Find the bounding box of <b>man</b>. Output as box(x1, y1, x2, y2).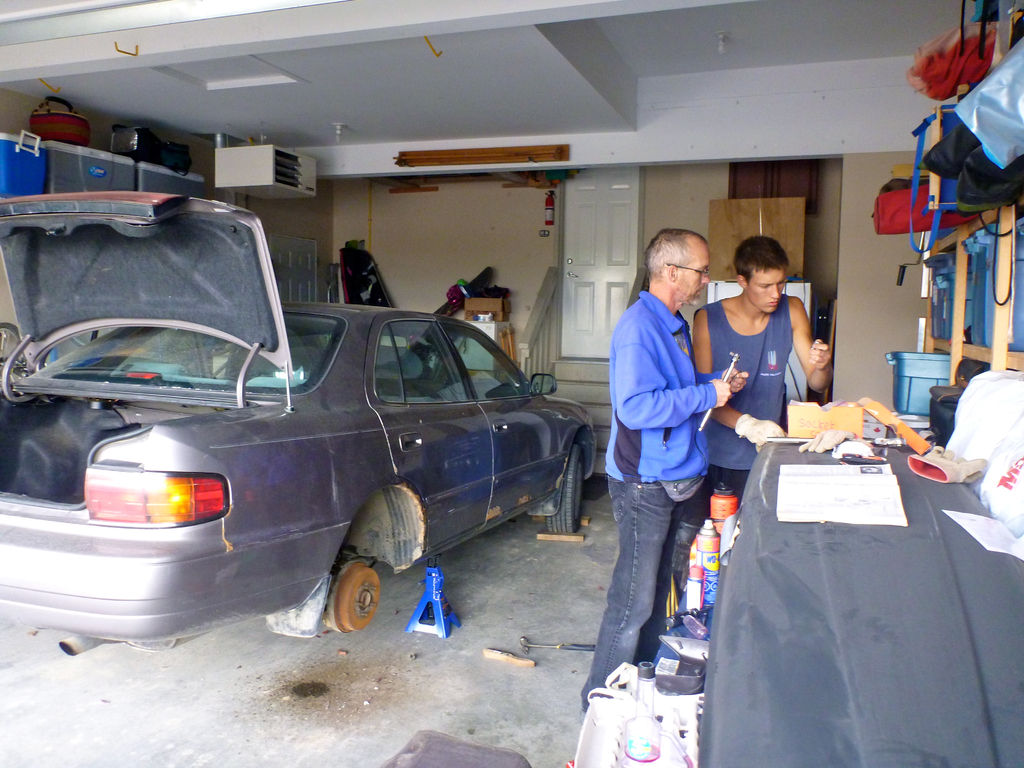
box(579, 225, 754, 716).
